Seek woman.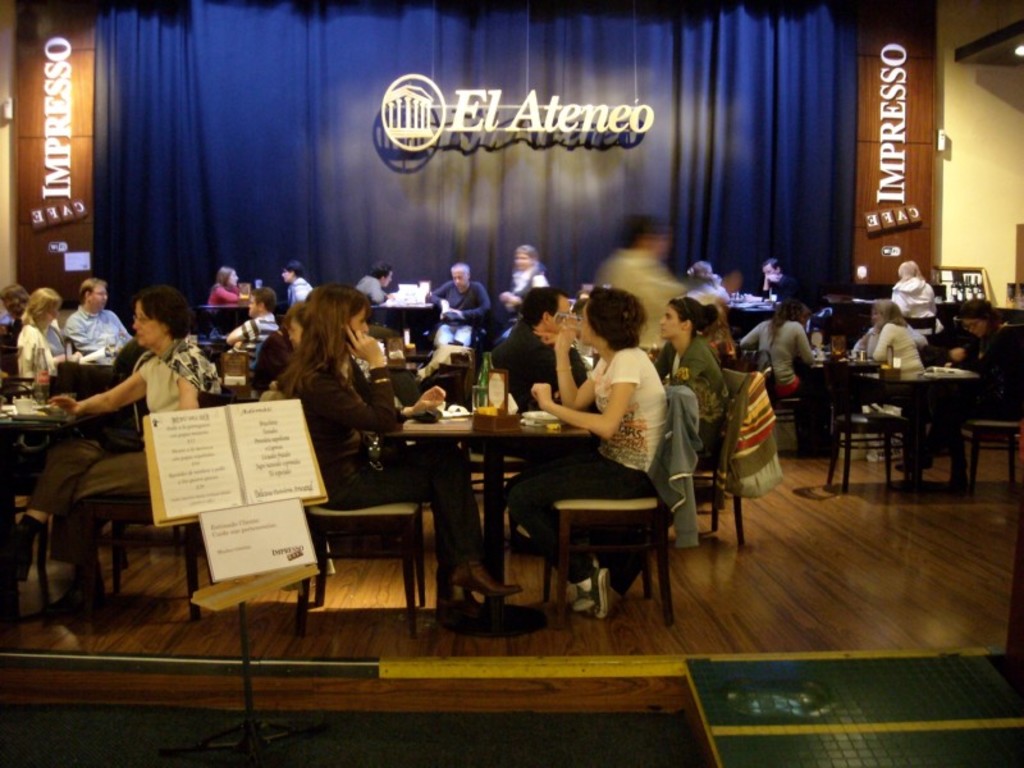
275 306 353 379.
